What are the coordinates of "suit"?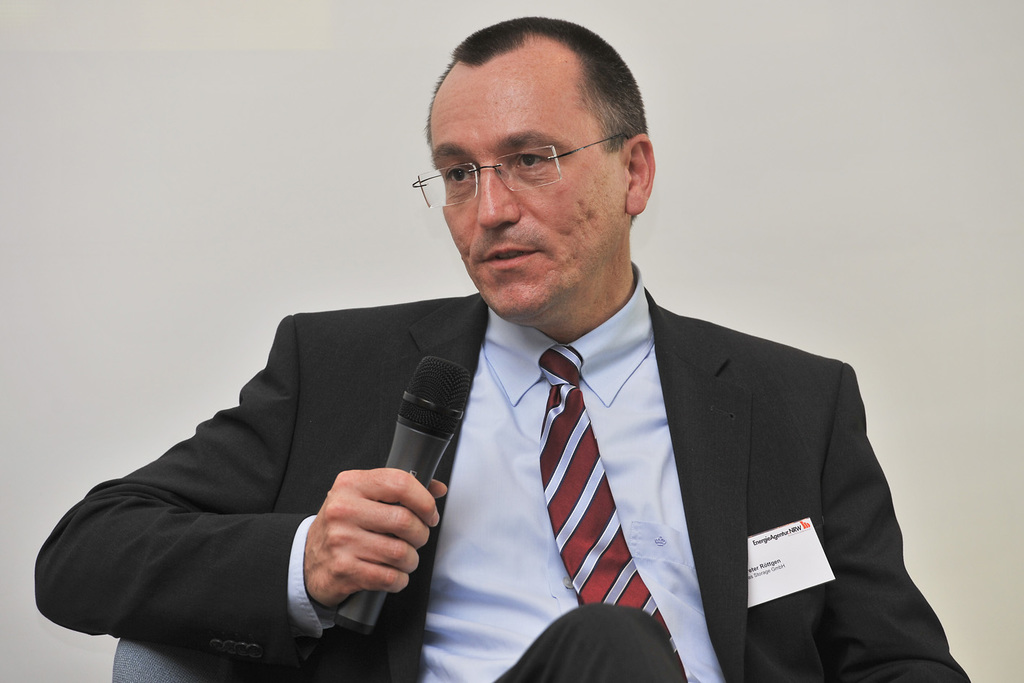
(x1=31, y1=282, x2=972, y2=682).
